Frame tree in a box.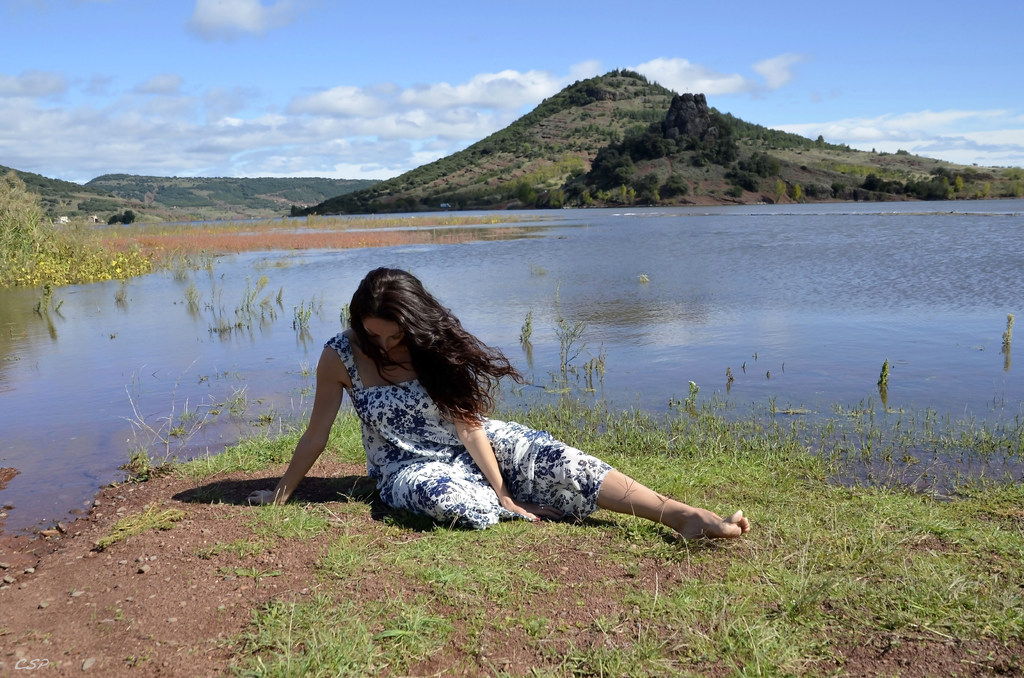
x1=724, y1=186, x2=748, y2=195.
